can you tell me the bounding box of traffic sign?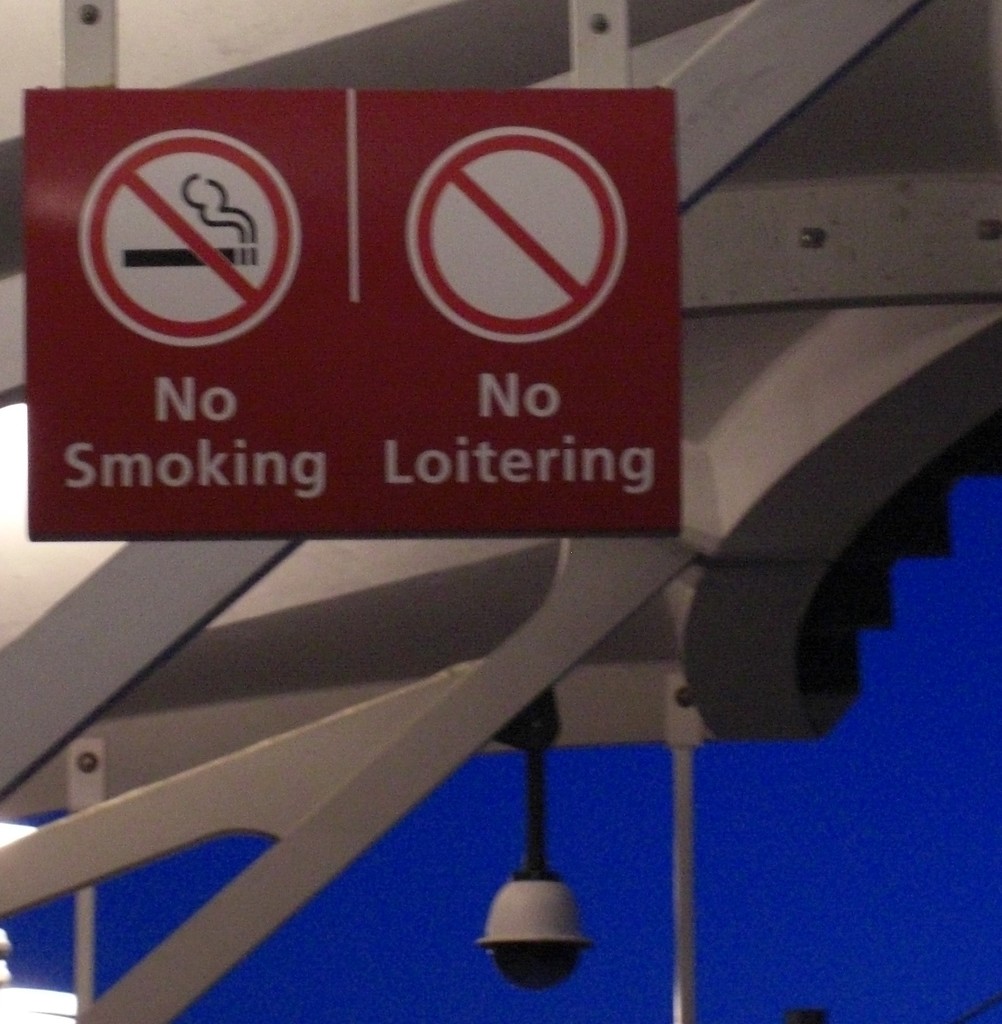
locate(26, 74, 689, 538).
